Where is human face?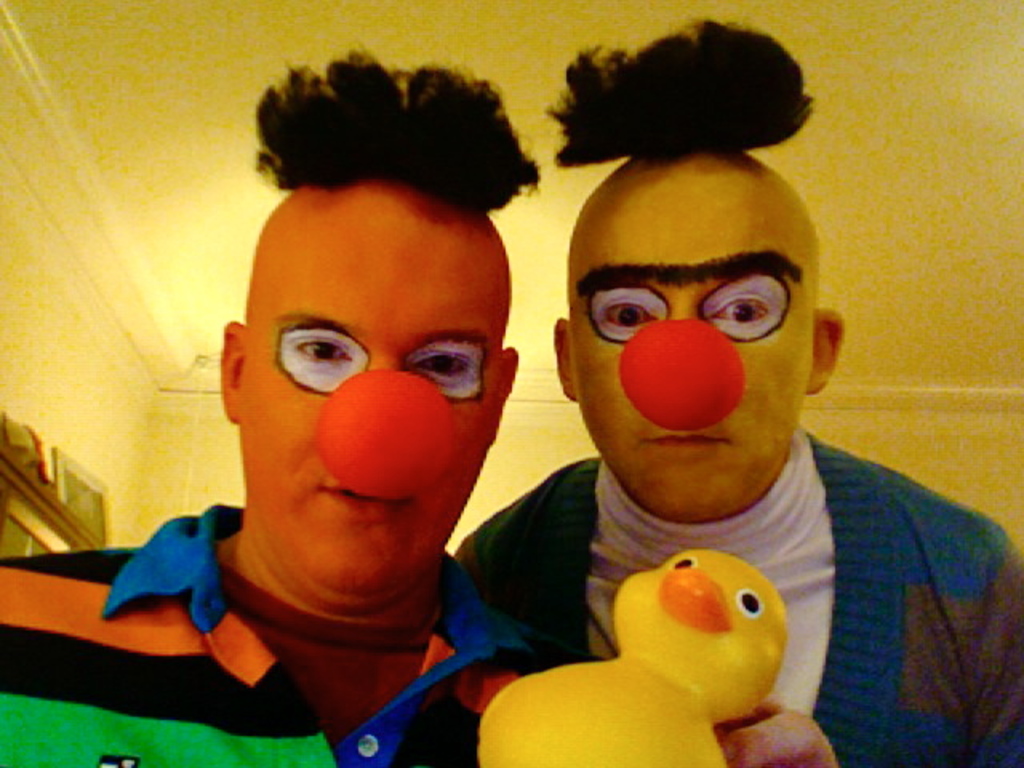
{"left": 570, "top": 157, "right": 813, "bottom": 514}.
